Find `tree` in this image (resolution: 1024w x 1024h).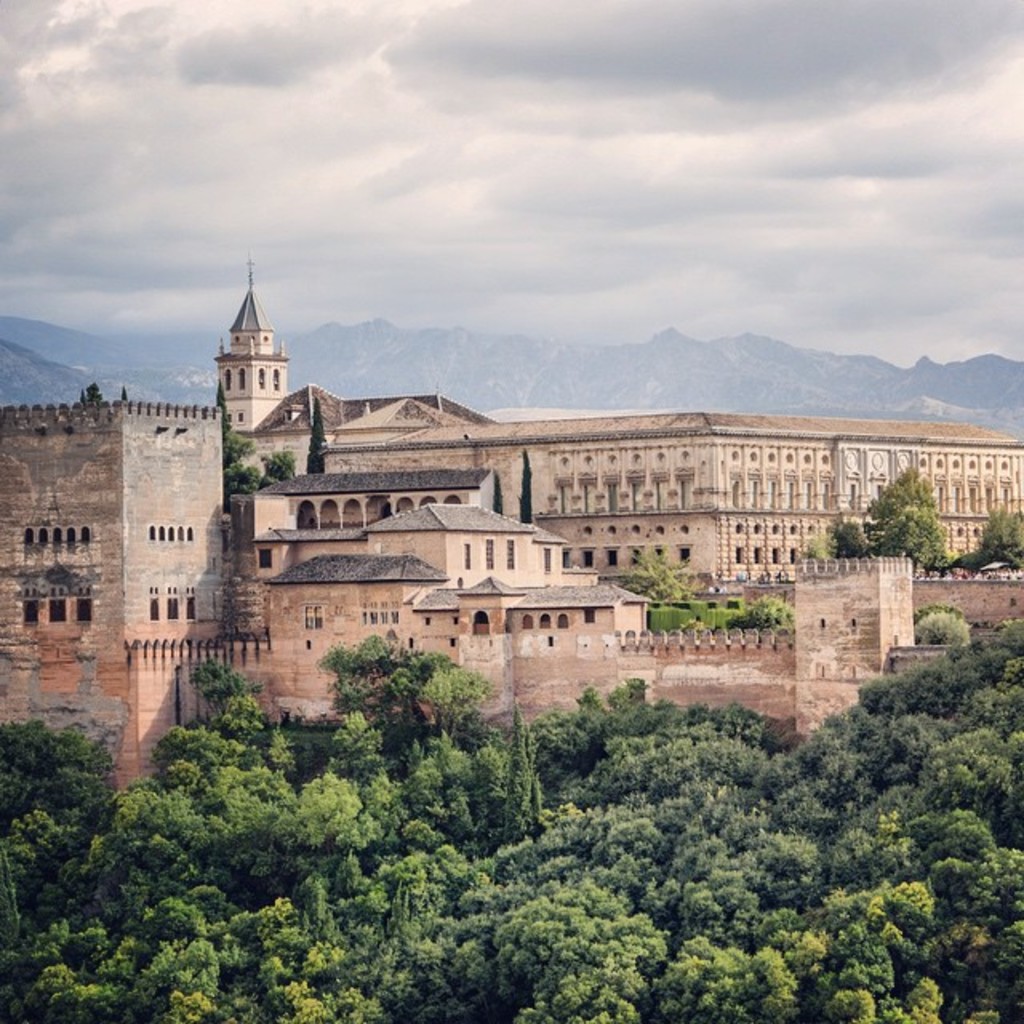
(72, 381, 107, 403).
